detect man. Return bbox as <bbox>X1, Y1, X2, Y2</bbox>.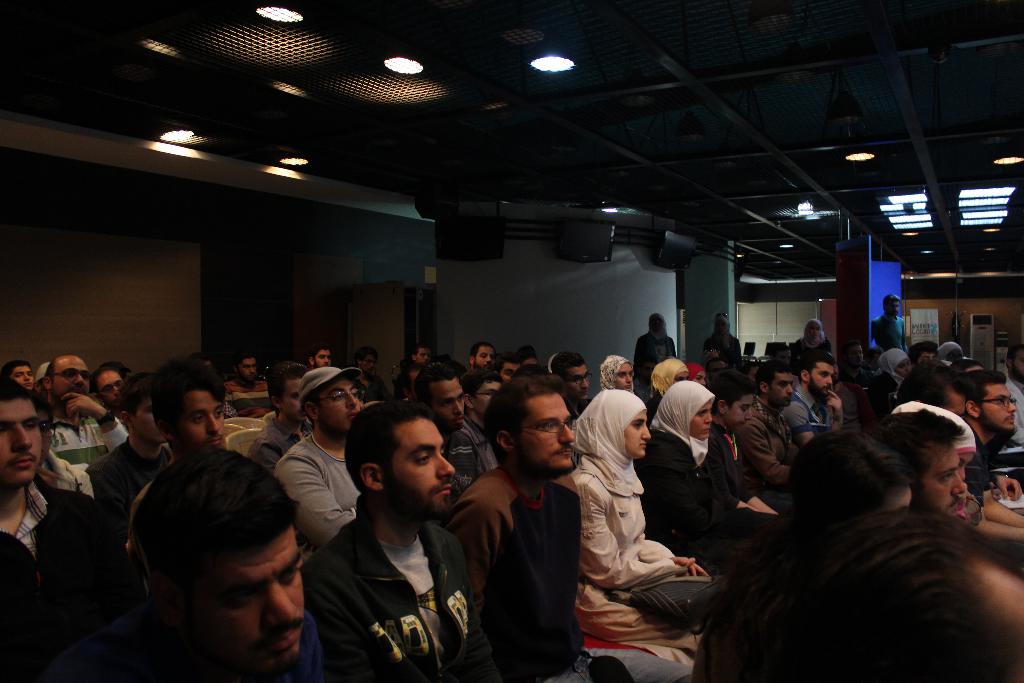
<bbox>870, 296, 918, 338</bbox>.
